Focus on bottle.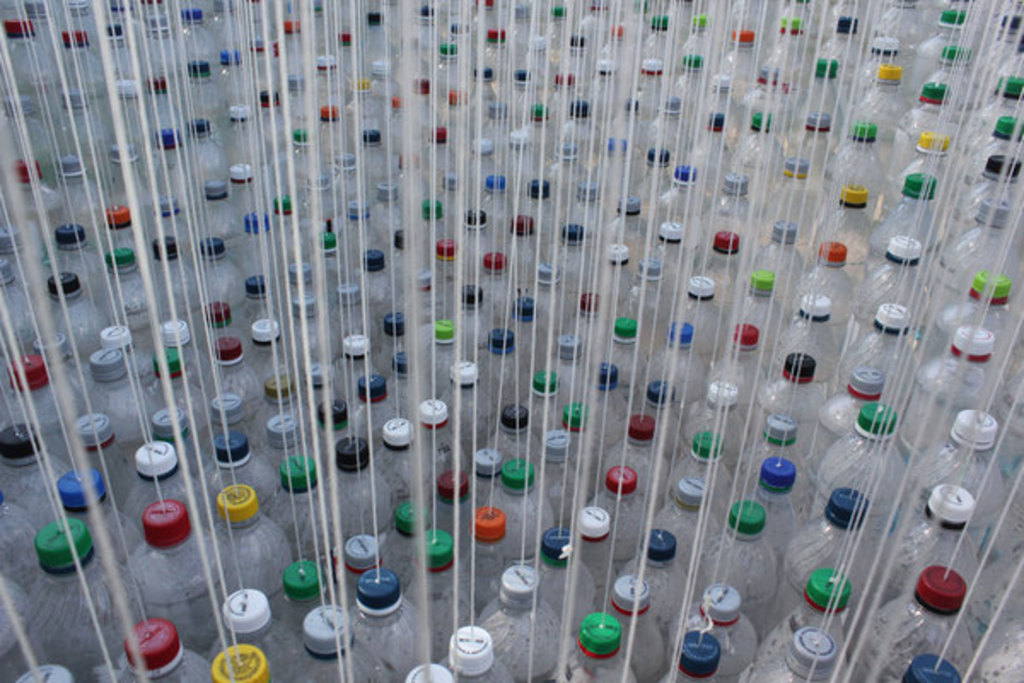
Focused at region(807, 0, 840, 36).
